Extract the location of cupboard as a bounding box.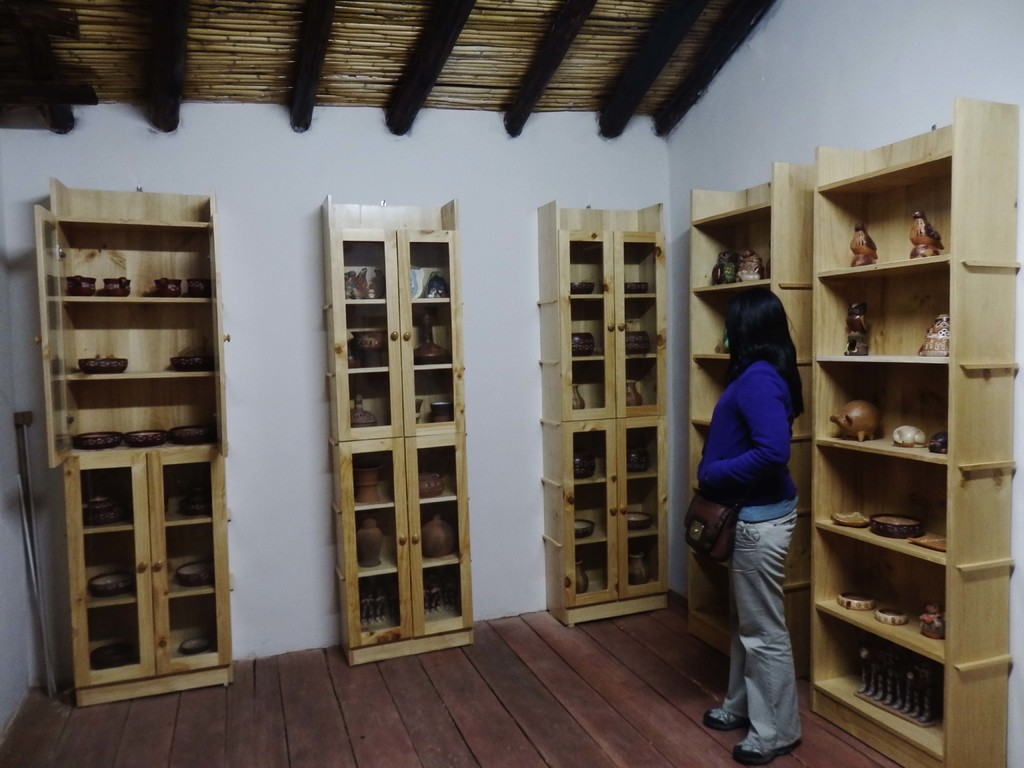
x1=307, y1=196, x2=493, y2=668.
